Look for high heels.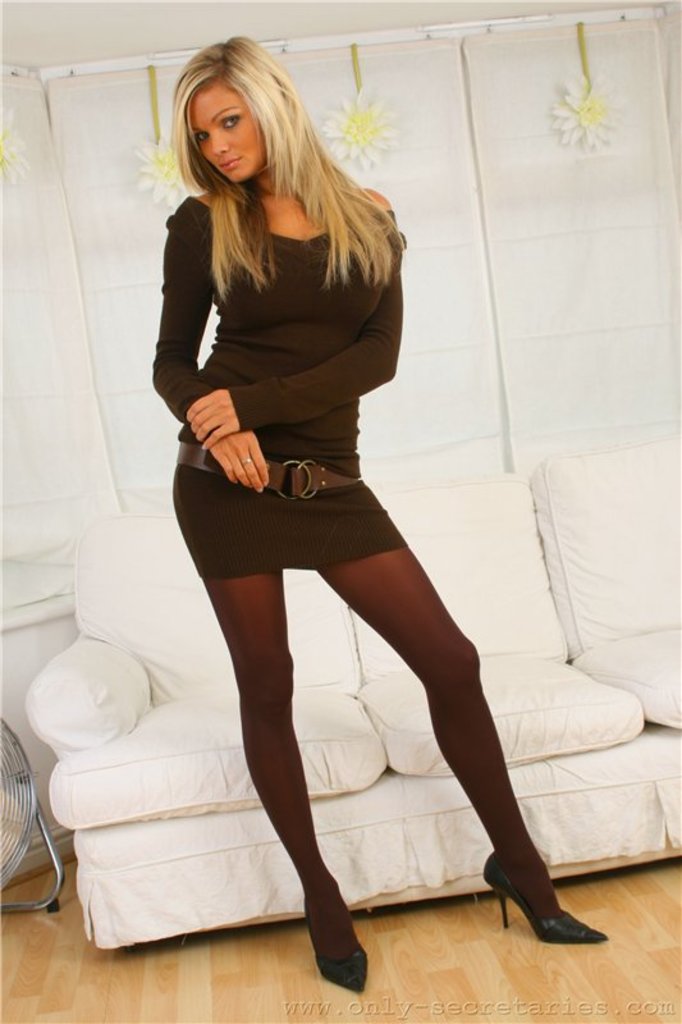
Found: detection(471, 849, 610, 943).
